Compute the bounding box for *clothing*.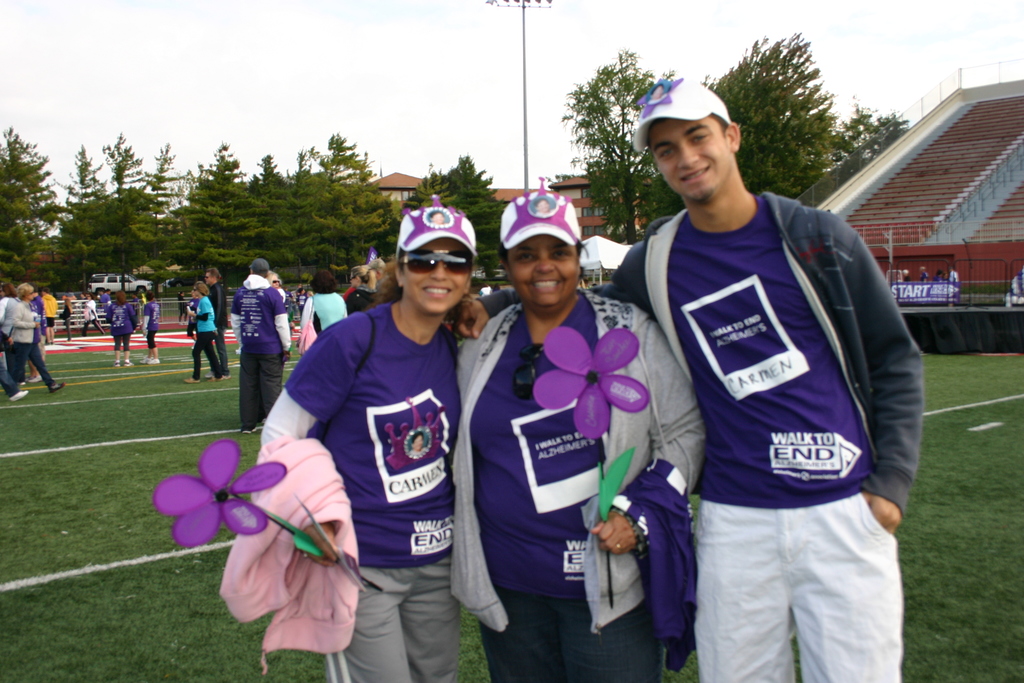
left=42, top=293, right=58, bottom=331.
